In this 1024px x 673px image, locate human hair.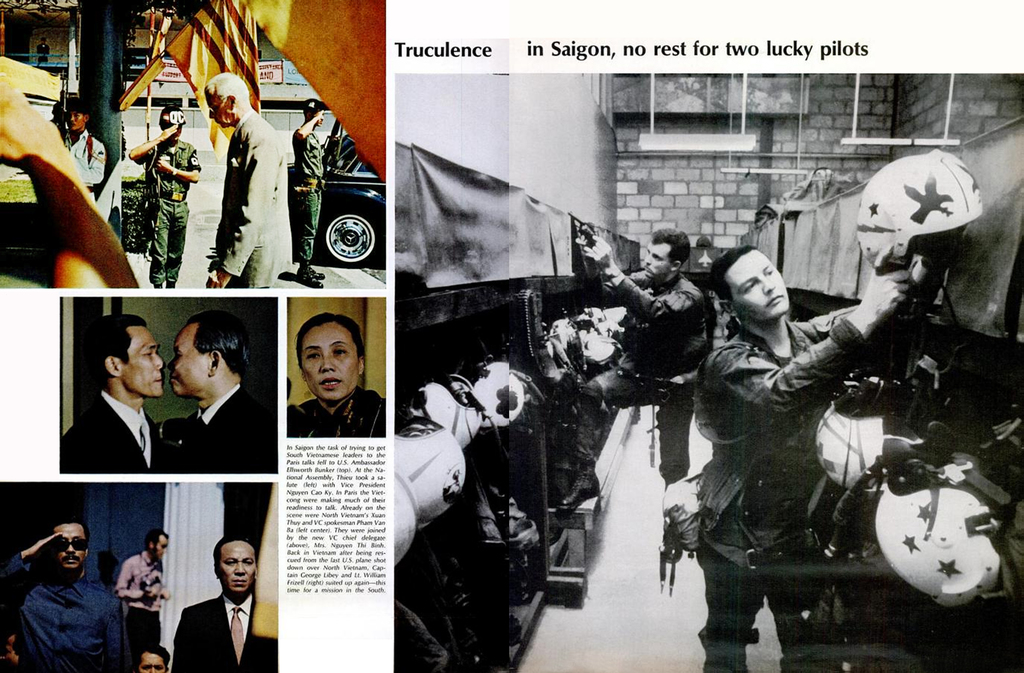
Bounding box: 200,70,249,104.
